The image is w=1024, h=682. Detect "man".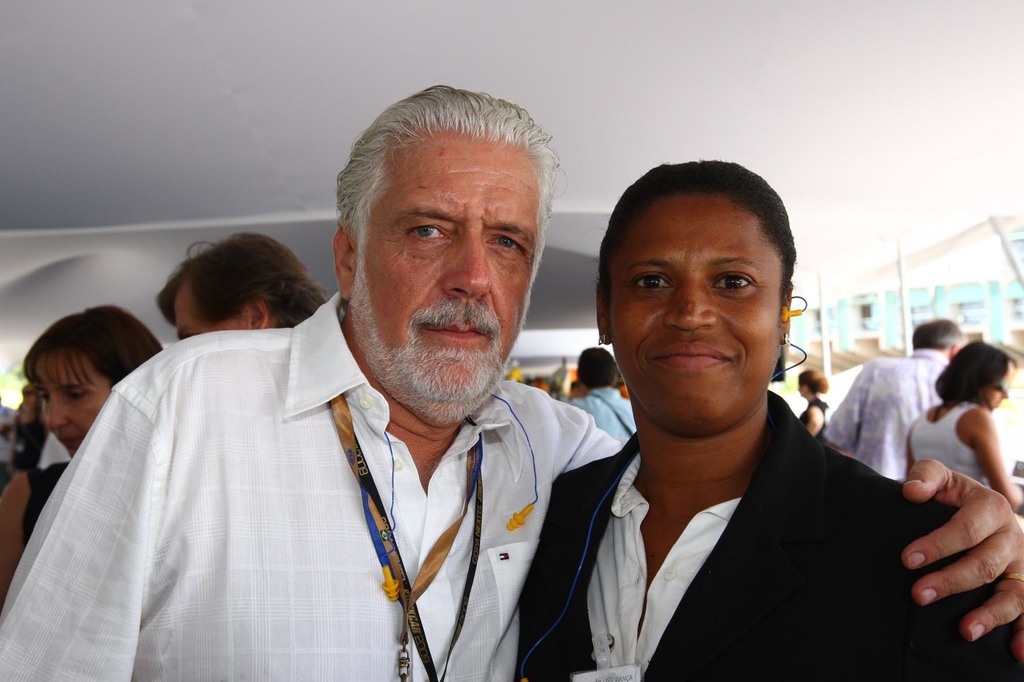
Detection: box=[821, 318, 961, 482].
